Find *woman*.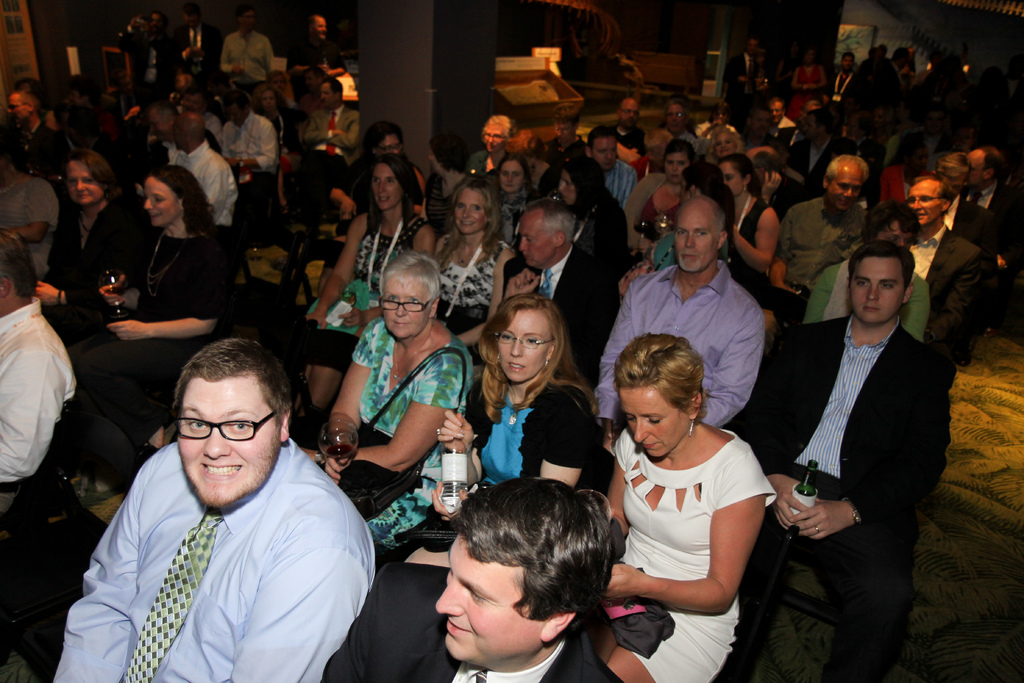
locate(397, 288, 604, 555).
